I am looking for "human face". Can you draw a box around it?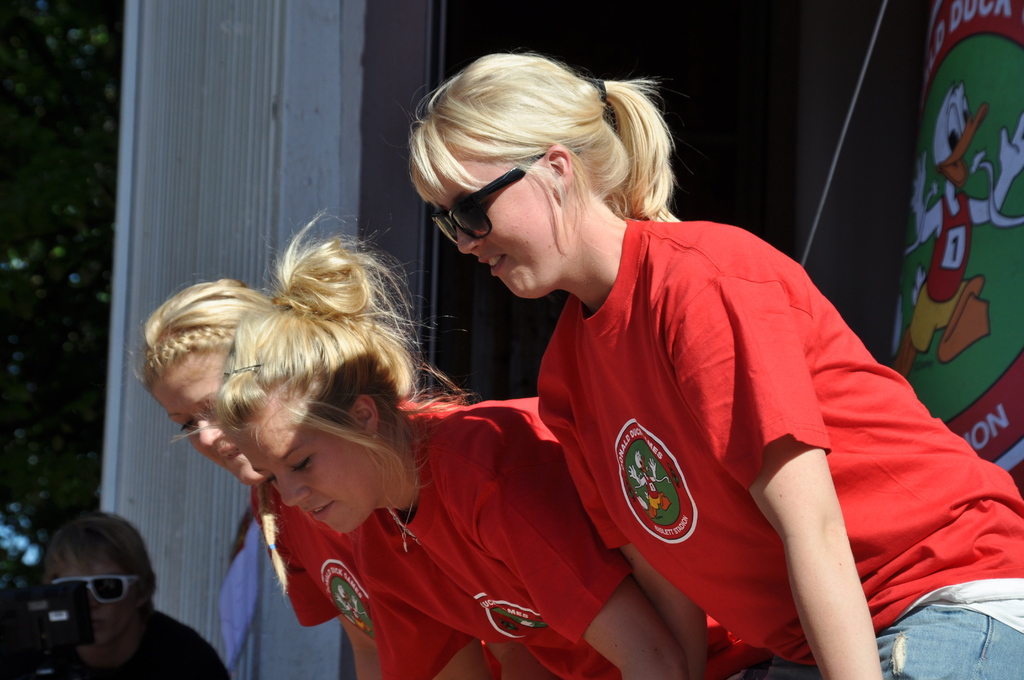
Sure, the bounding box is l=47, t=563, r=131, b=658.
